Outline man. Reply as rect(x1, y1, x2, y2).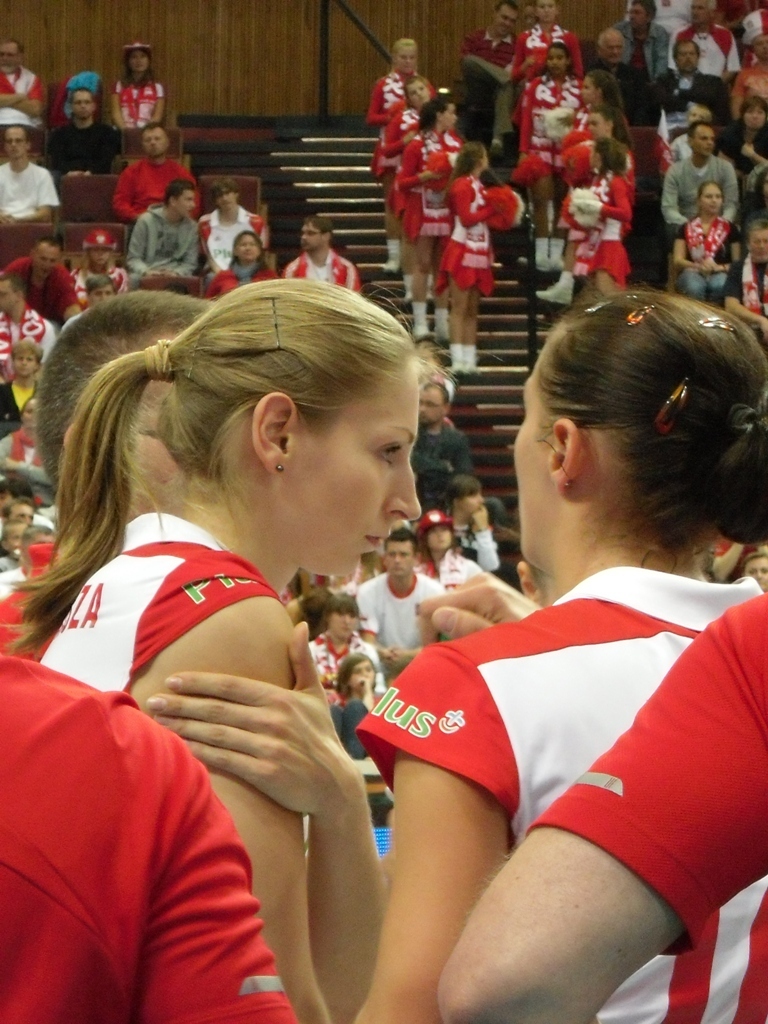
rect(614, 0, 667, 74).
